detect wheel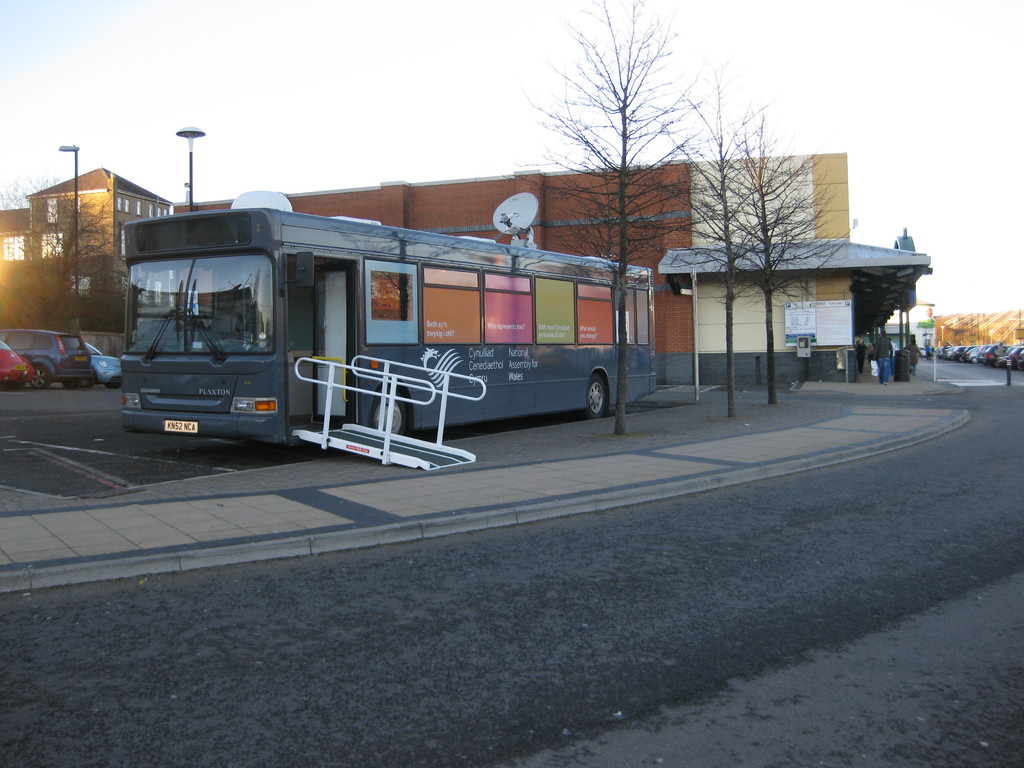
x1=62, y1=377, x2=83, y2=388
